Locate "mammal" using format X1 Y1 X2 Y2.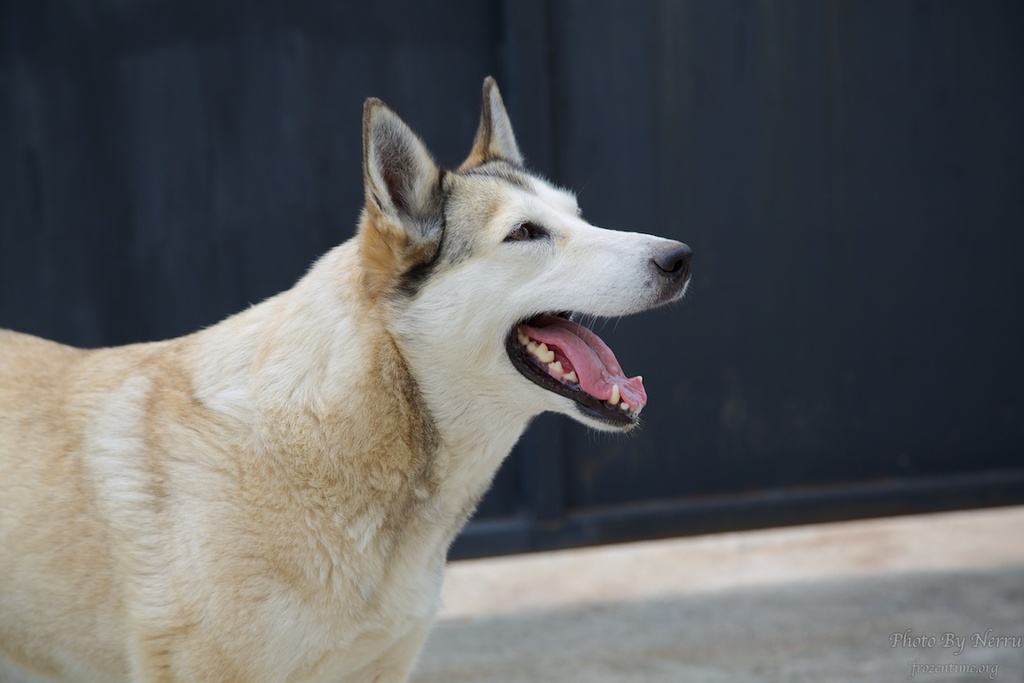
0 74 696 682.
